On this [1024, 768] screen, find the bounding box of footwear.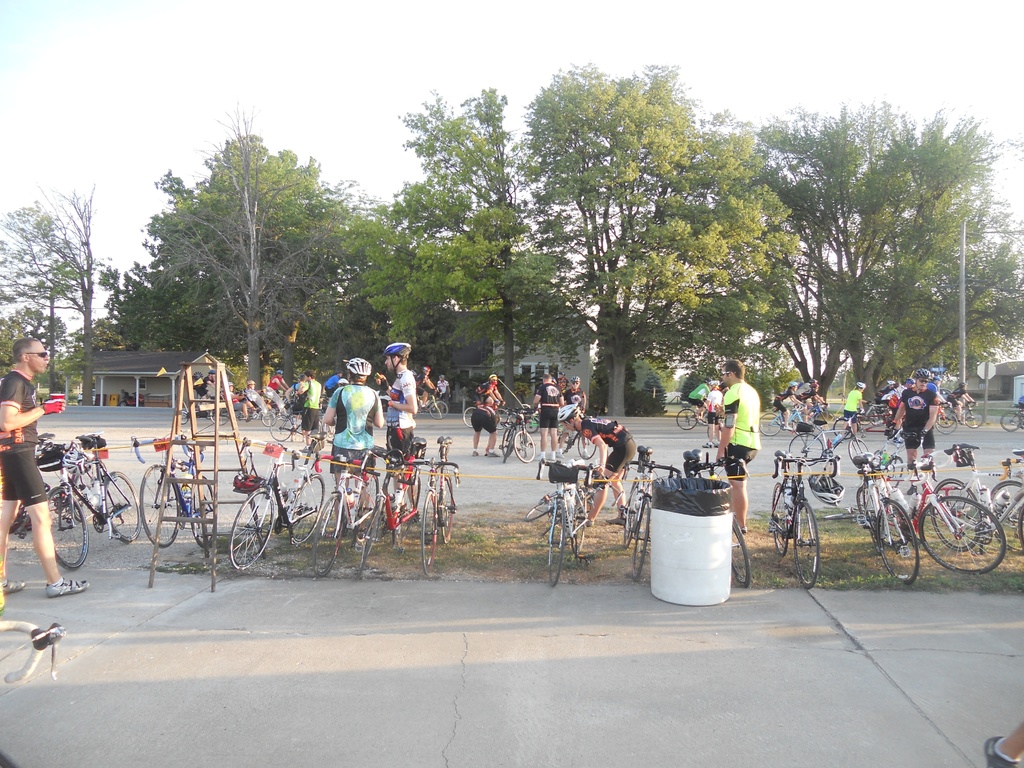
Bounding box: box=[736, 522, 747, 541].
